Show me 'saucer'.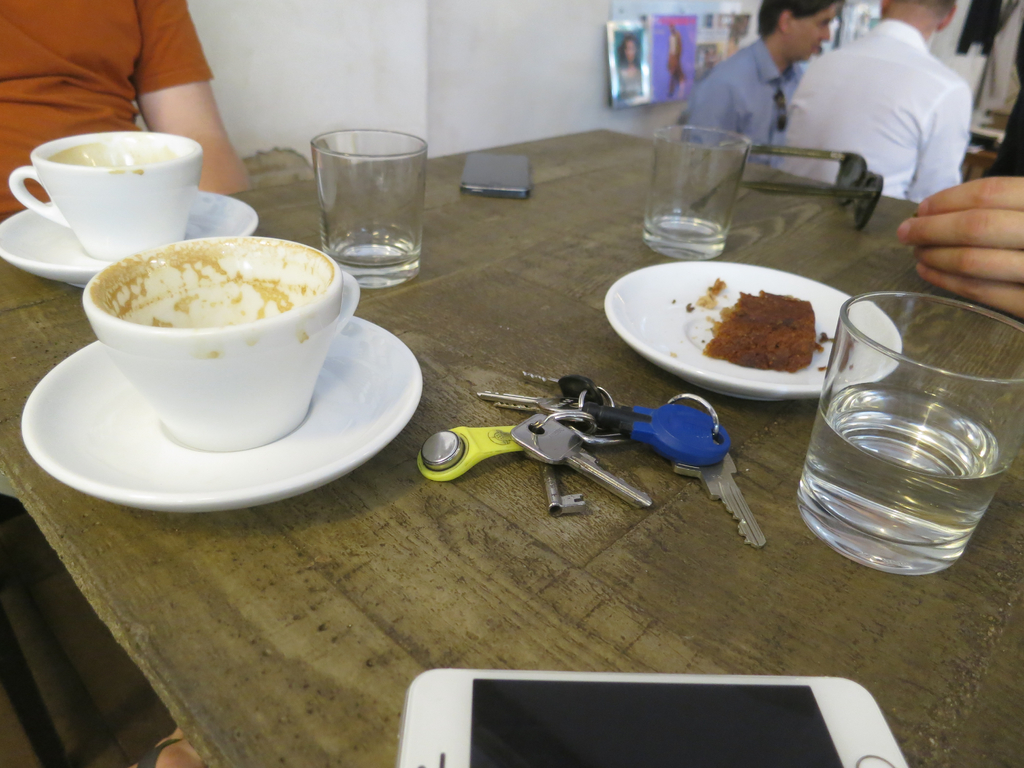
'saucer' is here: rect(0, 198, 255, 290).
